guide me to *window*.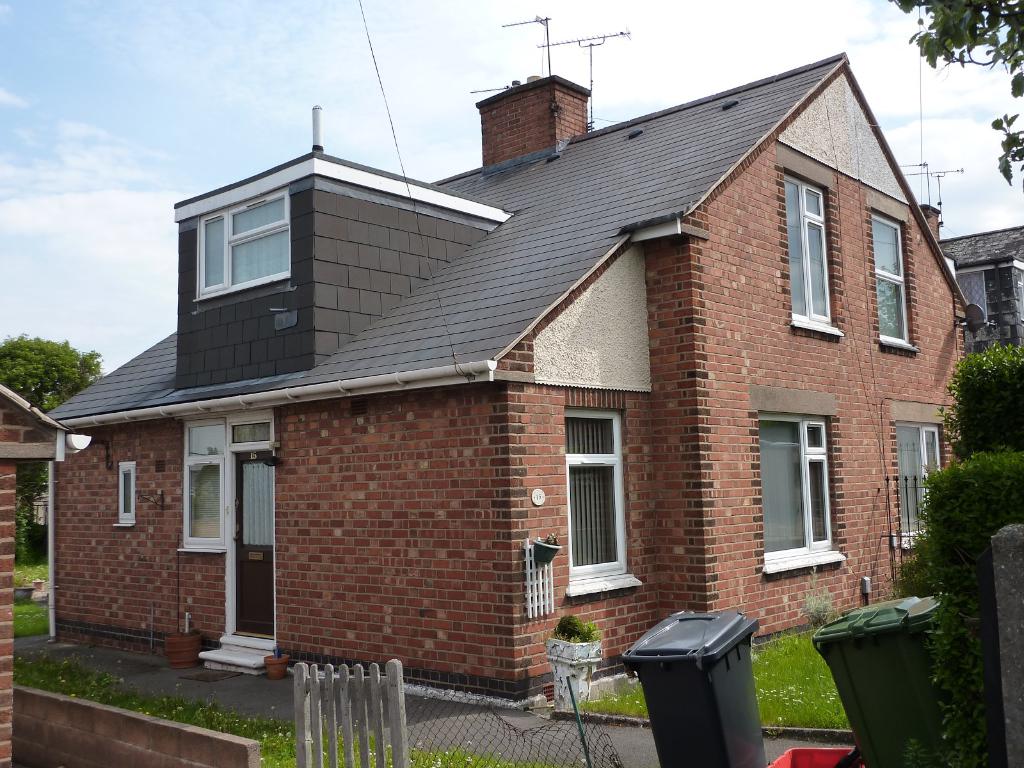
Guidance: 894 422 947 532.
